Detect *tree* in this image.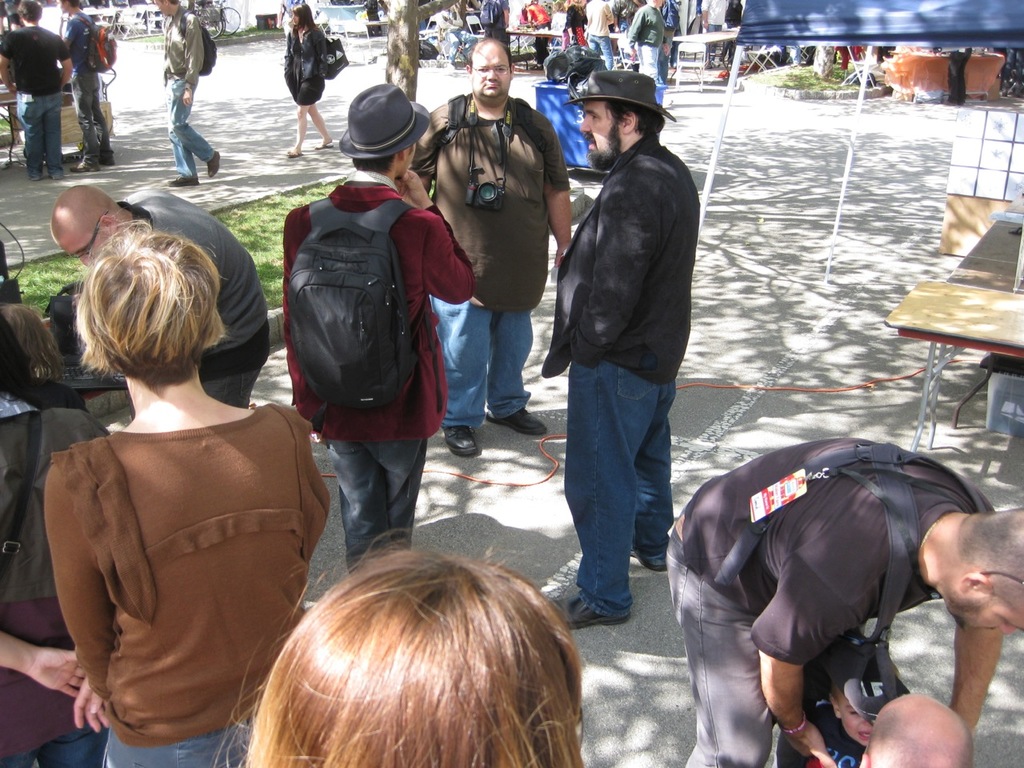
Detection: <region>378, 0, 462, 104</region>.
